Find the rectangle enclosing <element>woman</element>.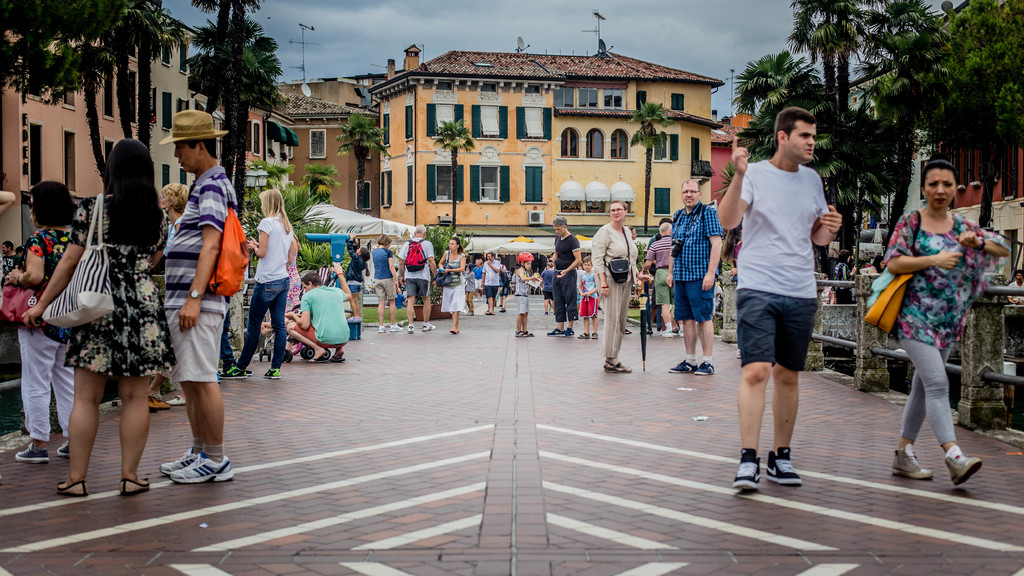
{"x1": 158, "y1": 182, "x2": 188, "y2": 254}.
